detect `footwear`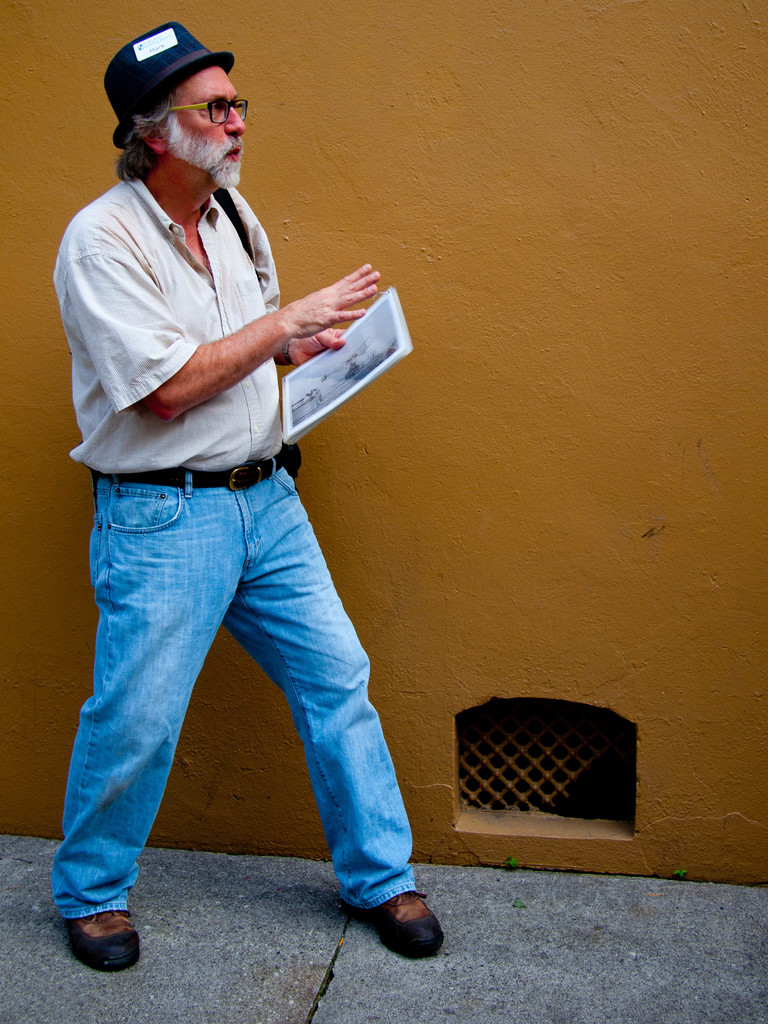
crop(49, 897, 131, 972)
